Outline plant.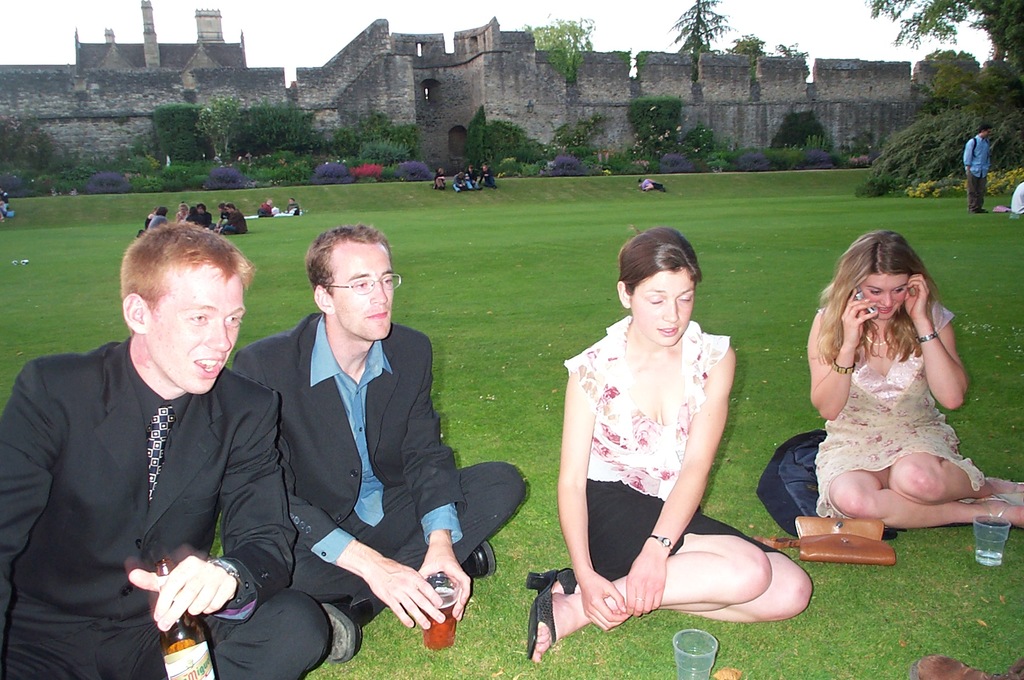
Outline: box=[351, 164, 390, 181].
